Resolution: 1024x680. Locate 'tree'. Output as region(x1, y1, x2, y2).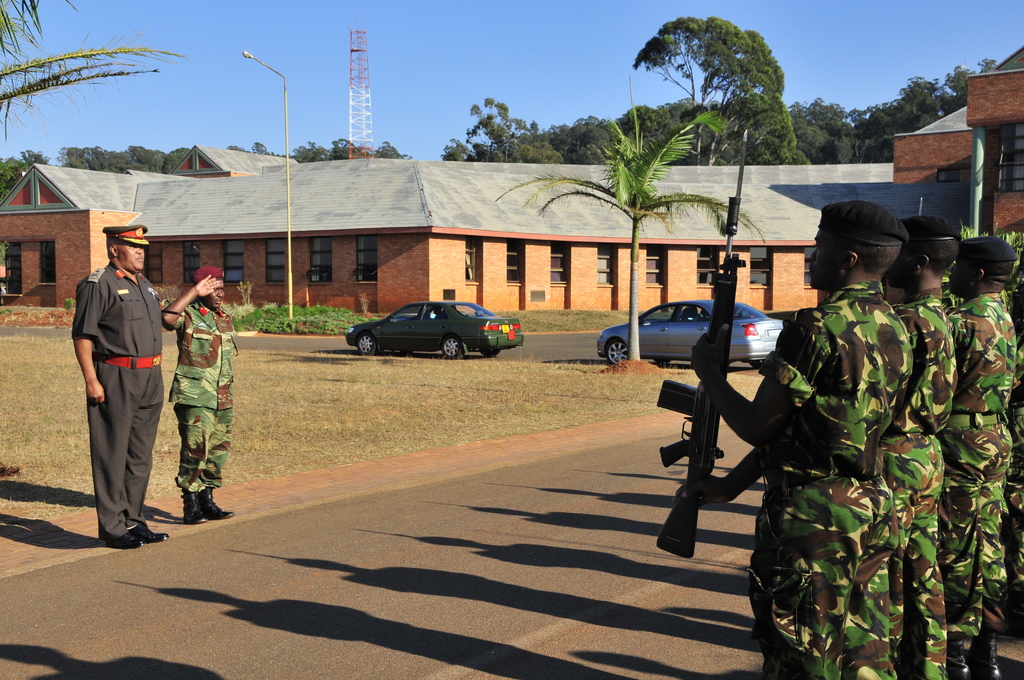
region(451, 90, 527, 163).
